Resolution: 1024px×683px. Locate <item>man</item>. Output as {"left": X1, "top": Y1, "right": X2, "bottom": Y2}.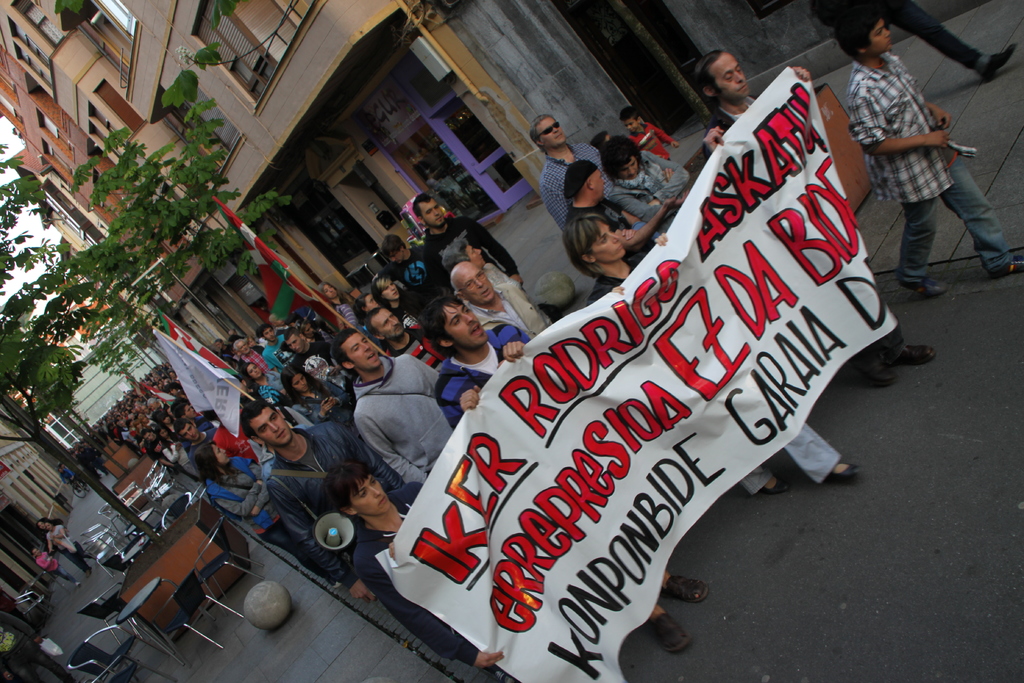
{"left": 140, "top": 428, "right": 171, "bottom": 461}.
